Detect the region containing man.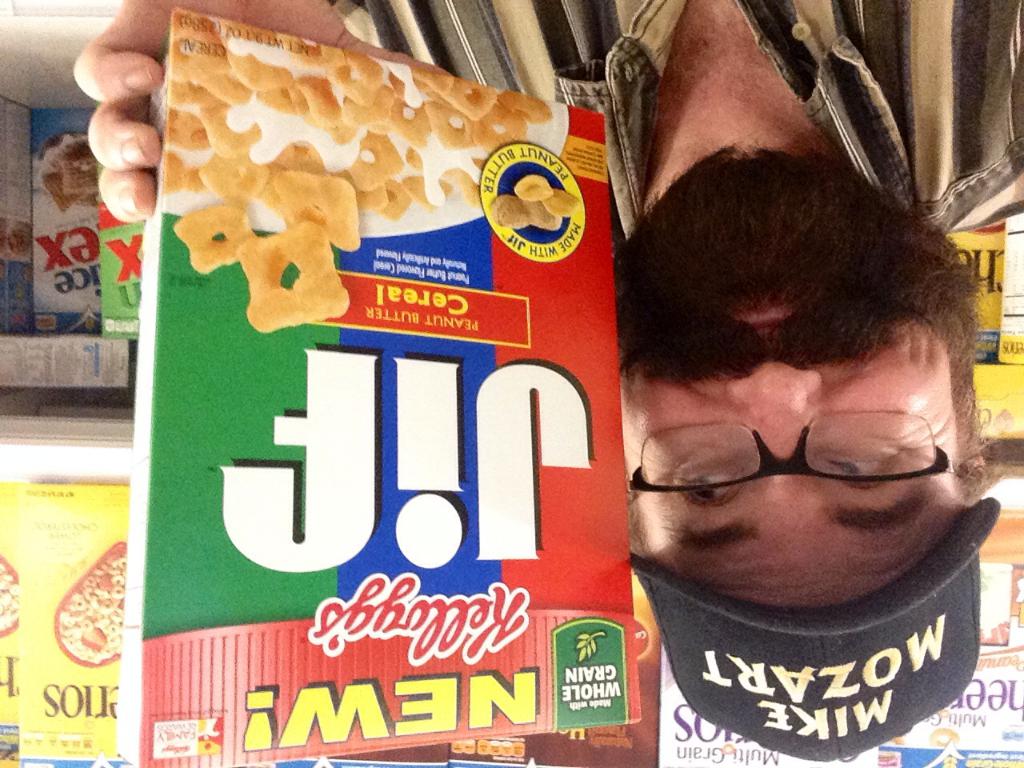
[63, 0, 1023, 767].
